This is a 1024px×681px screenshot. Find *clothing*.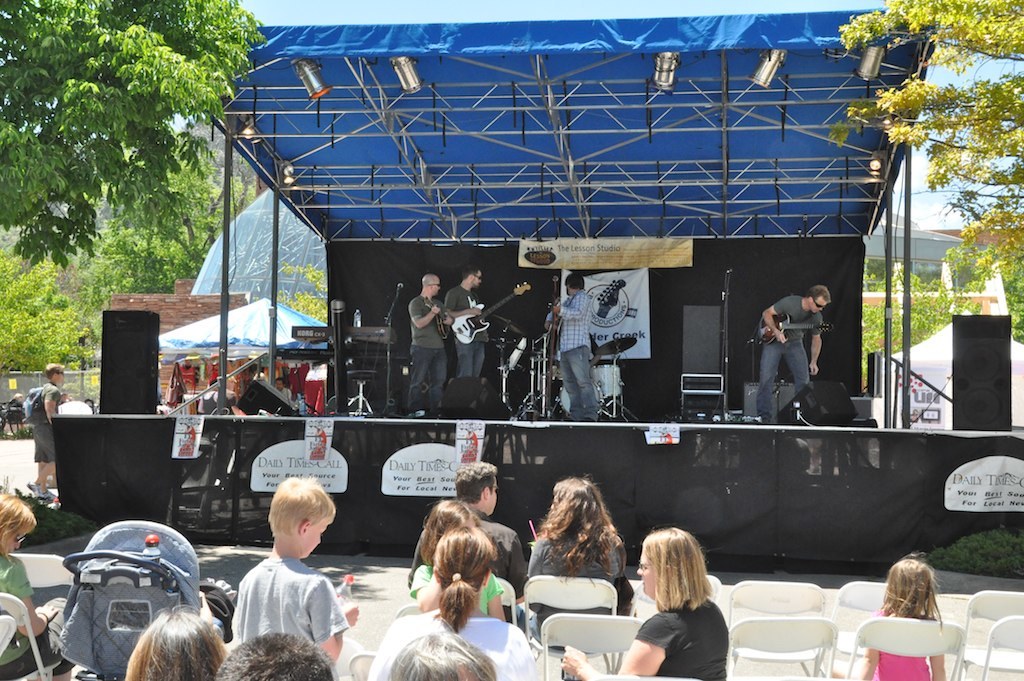
Bounding box: 30/387/63/461.
